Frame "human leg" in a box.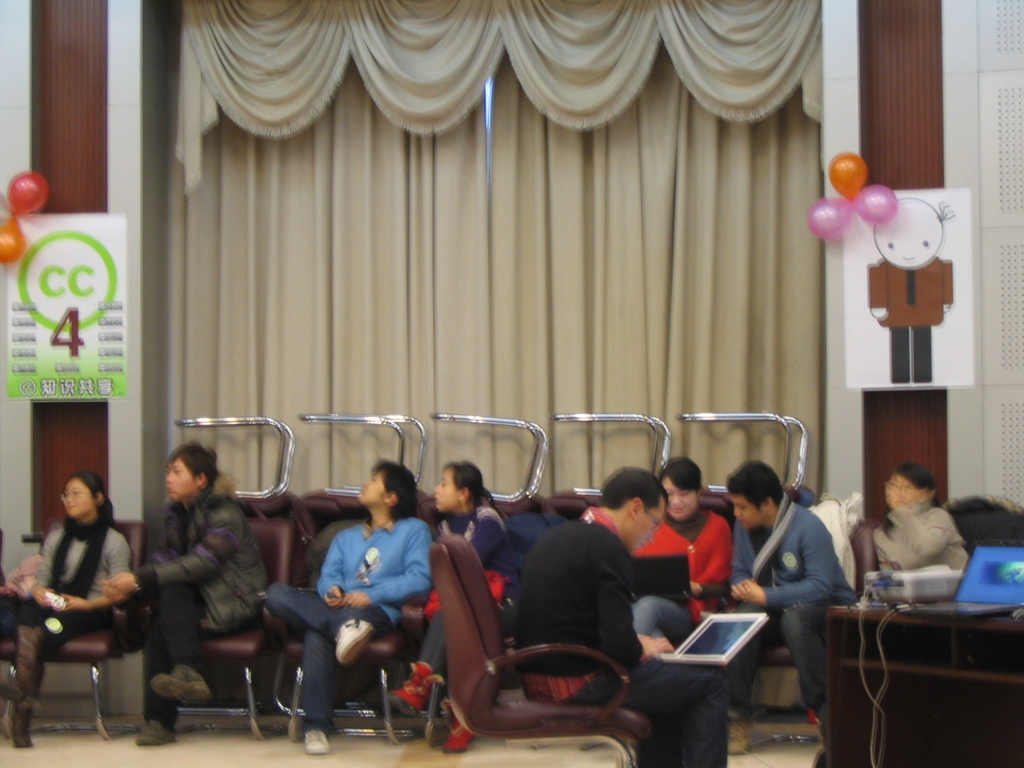
{"left": 291, "top": 598, "right": 398, "bottom": 762}.
